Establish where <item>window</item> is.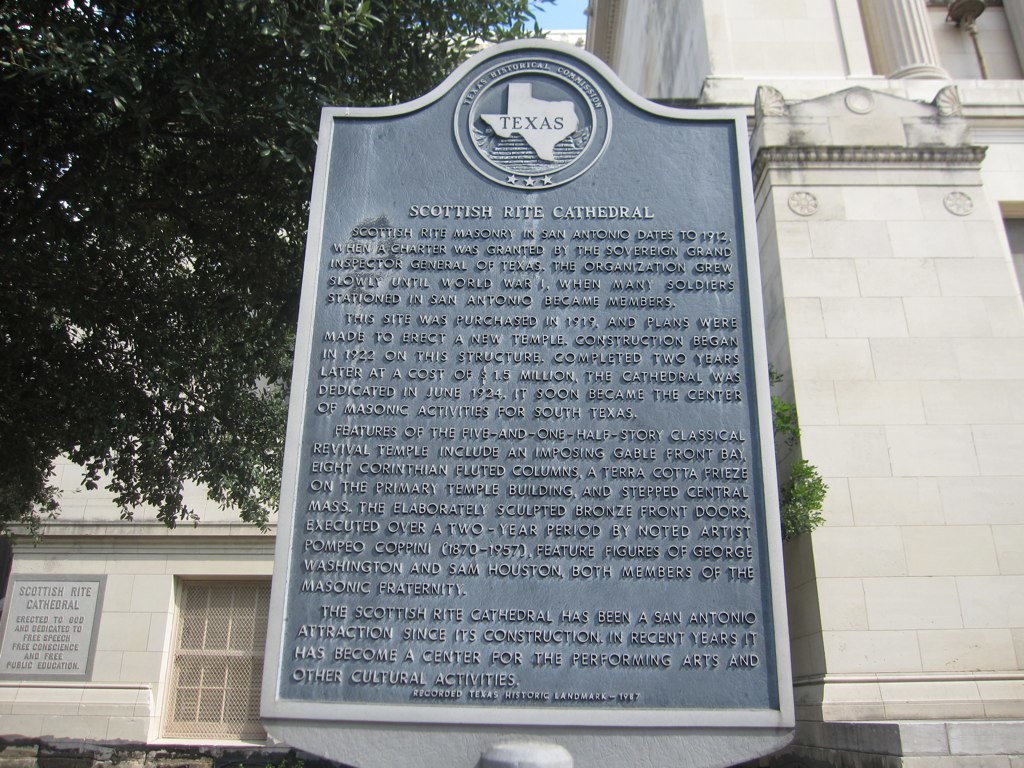
Established at (x1=145, y1=563, x2=257, y2=745).
